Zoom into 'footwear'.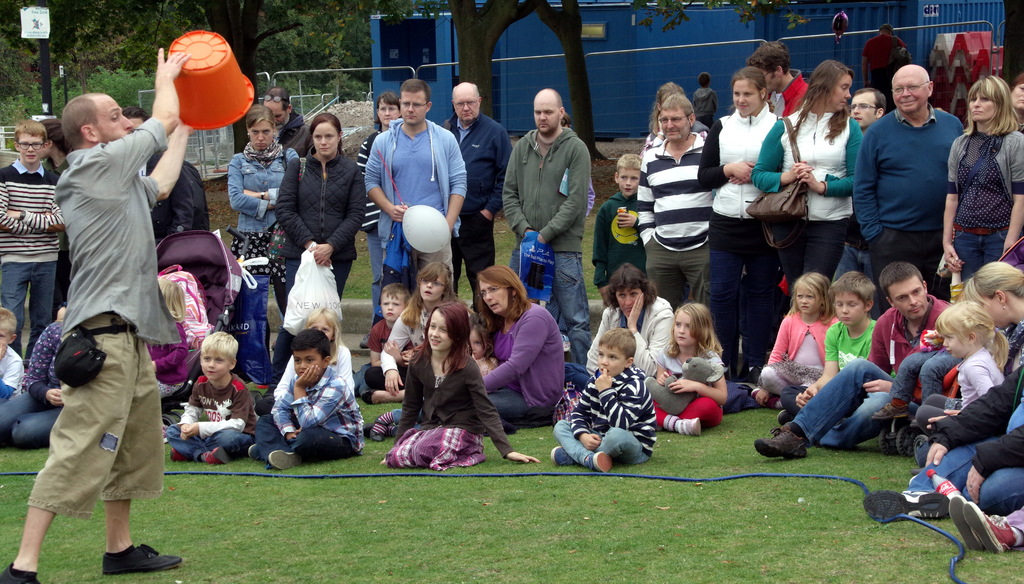
Zoom target: [left=952, top=493, right=983, bottom=555].
